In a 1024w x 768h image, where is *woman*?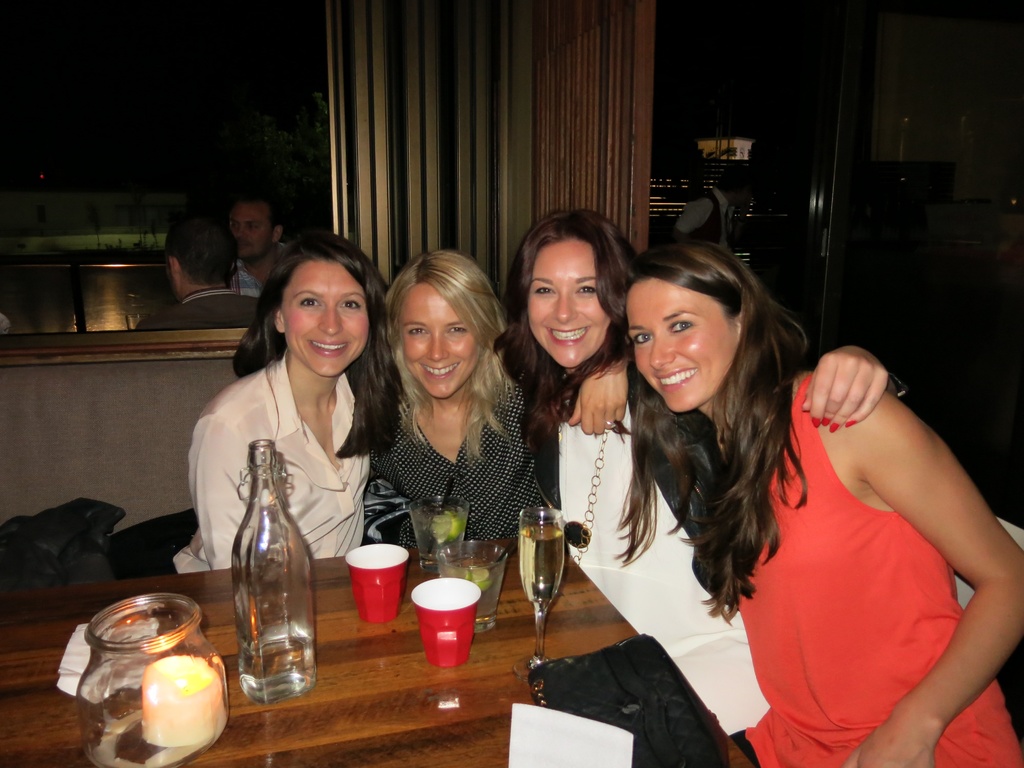
[627,241,1023,767].
